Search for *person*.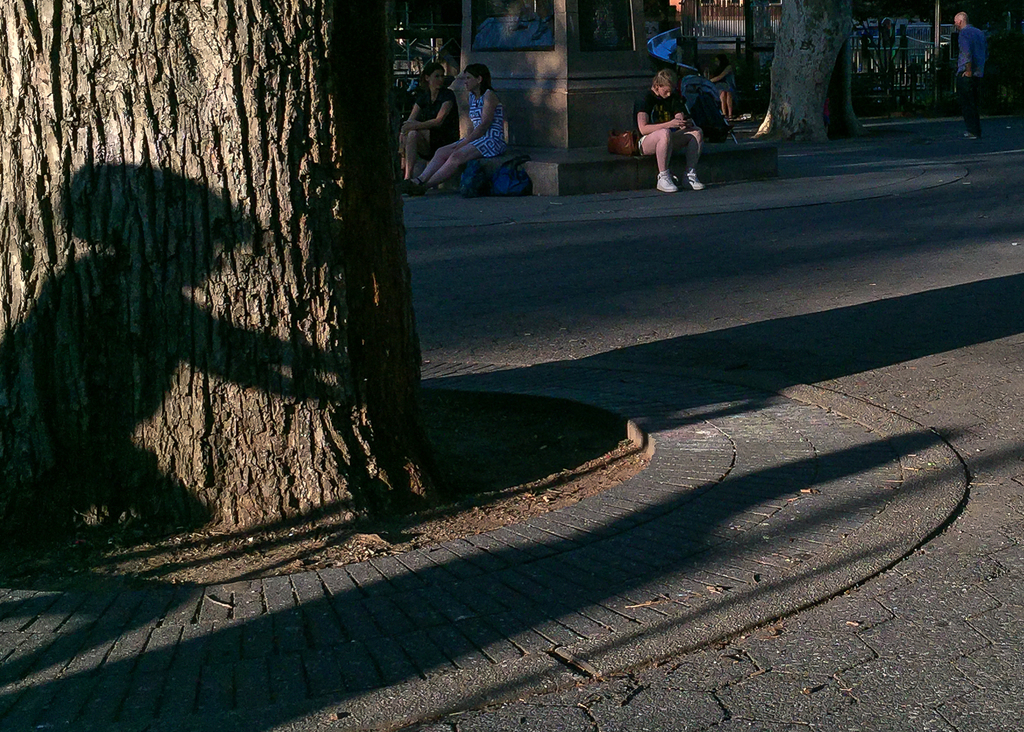
Found at x1=401 y1=58 x2=462 y2=183.
